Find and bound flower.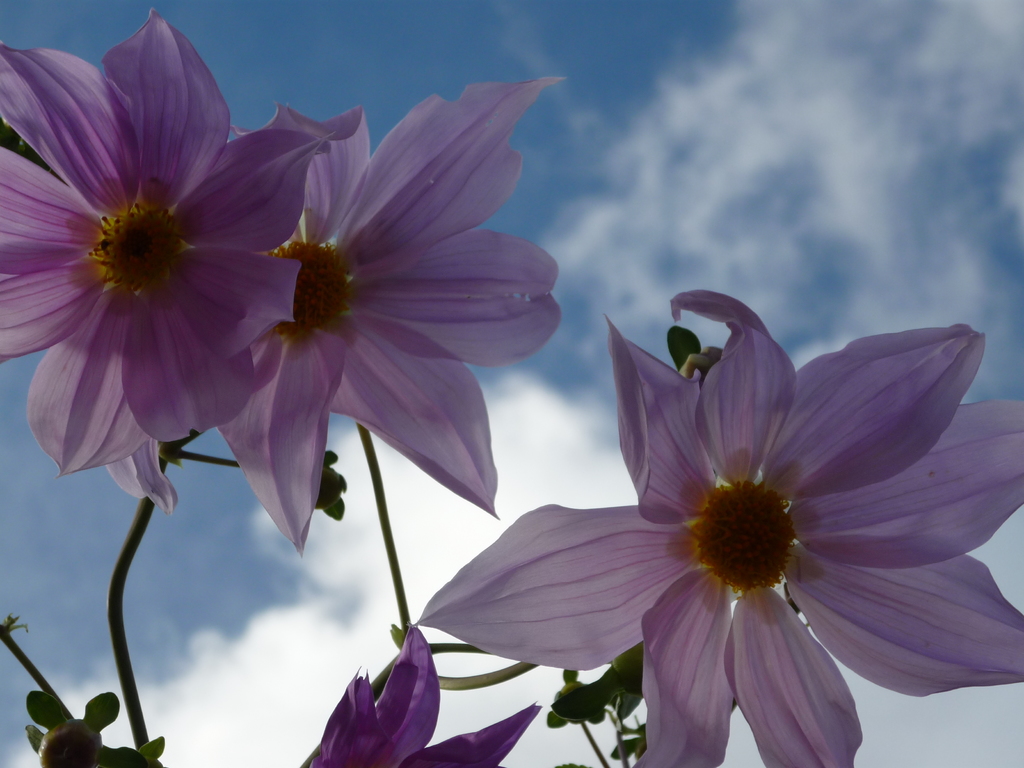
Bound: [left=0, top=8, right=335, bottom=517].
